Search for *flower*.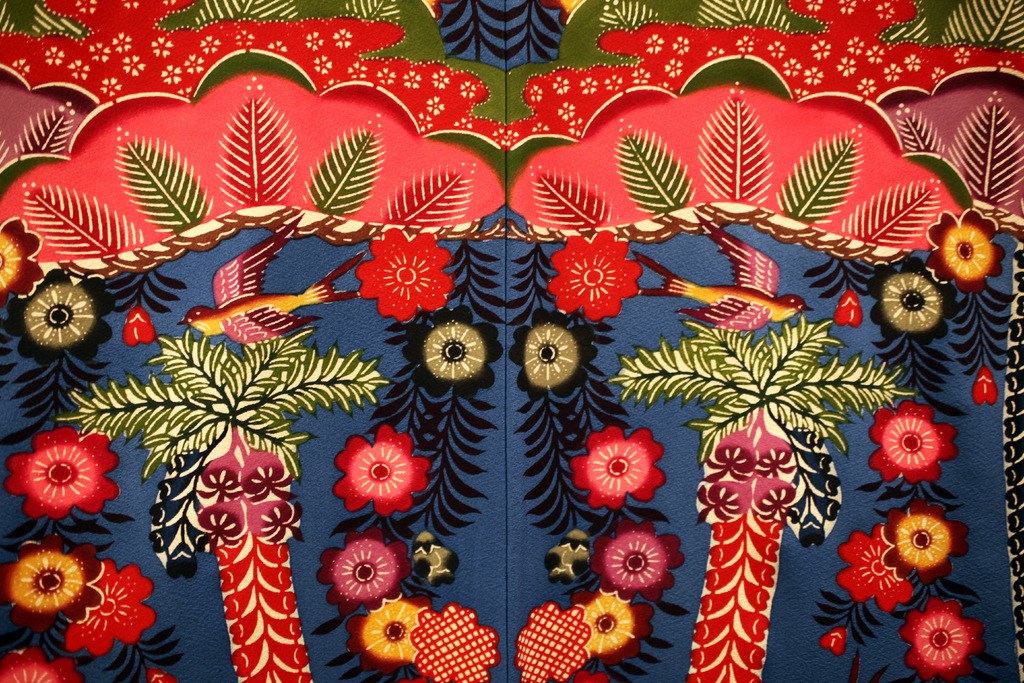
Found at left=10, top=270, right=119, bottom=366.
